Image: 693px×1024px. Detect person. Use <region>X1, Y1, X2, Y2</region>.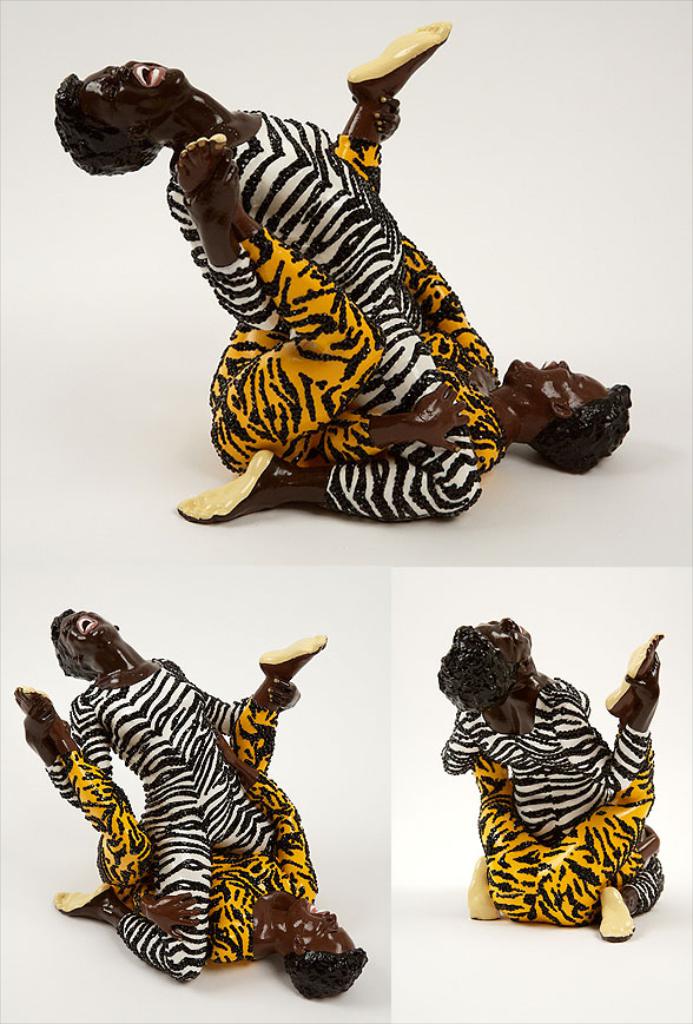
<region>436, 619, 656, 932</region>.
